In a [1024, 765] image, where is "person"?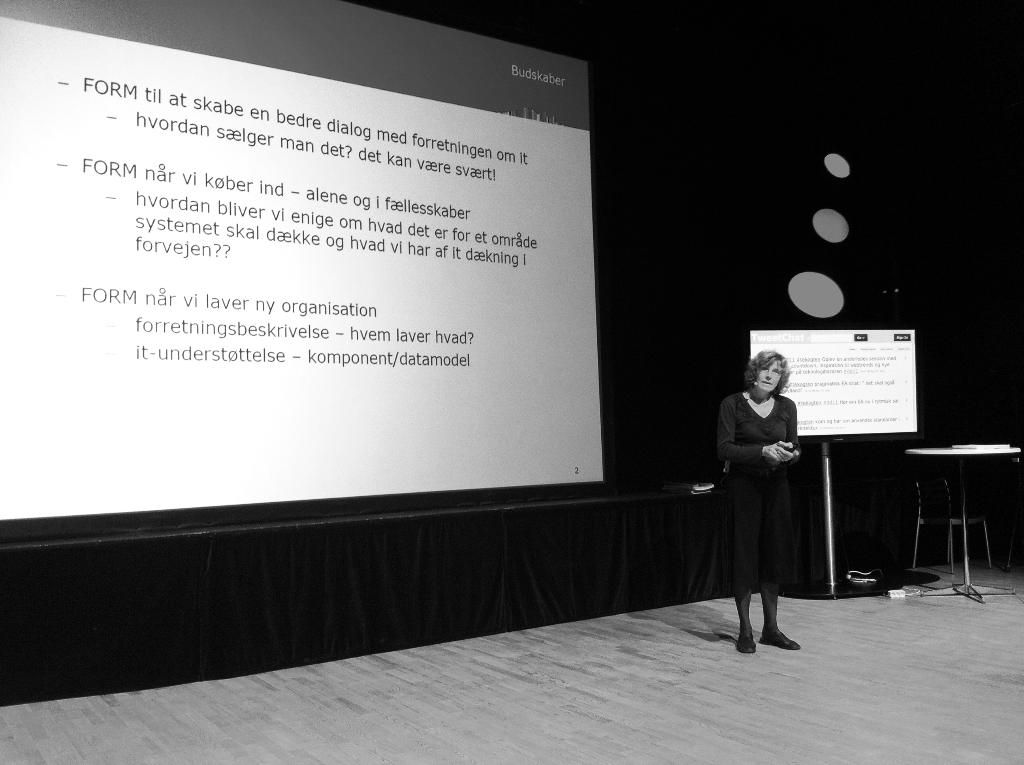
(721, 335, 826, 649).
